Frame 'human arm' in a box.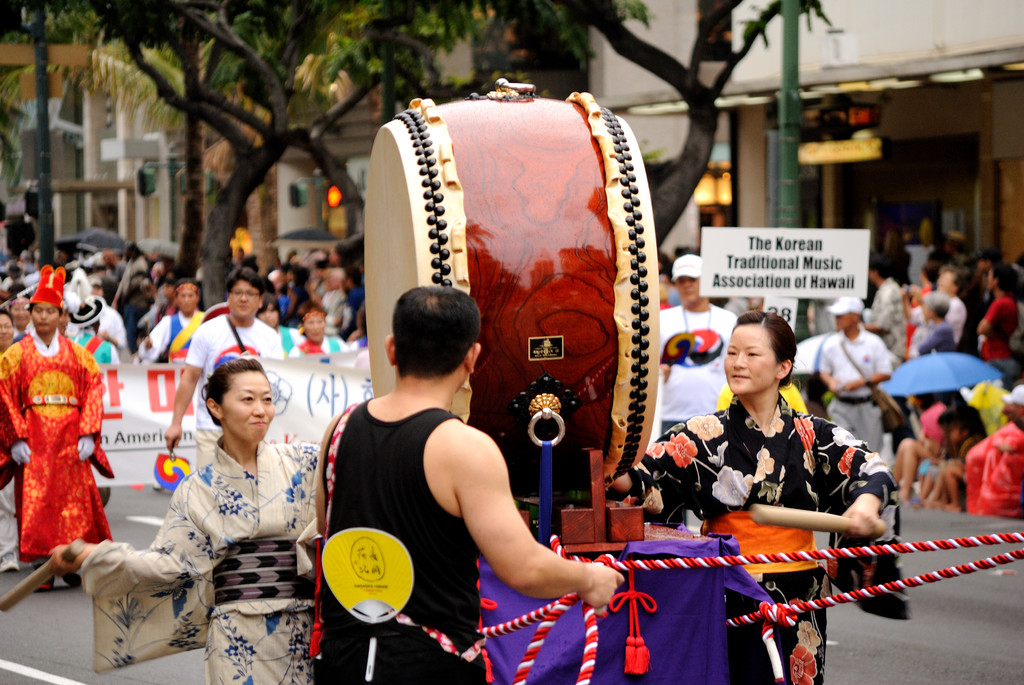
[left=69, top=466, right=237, bottom=596].
